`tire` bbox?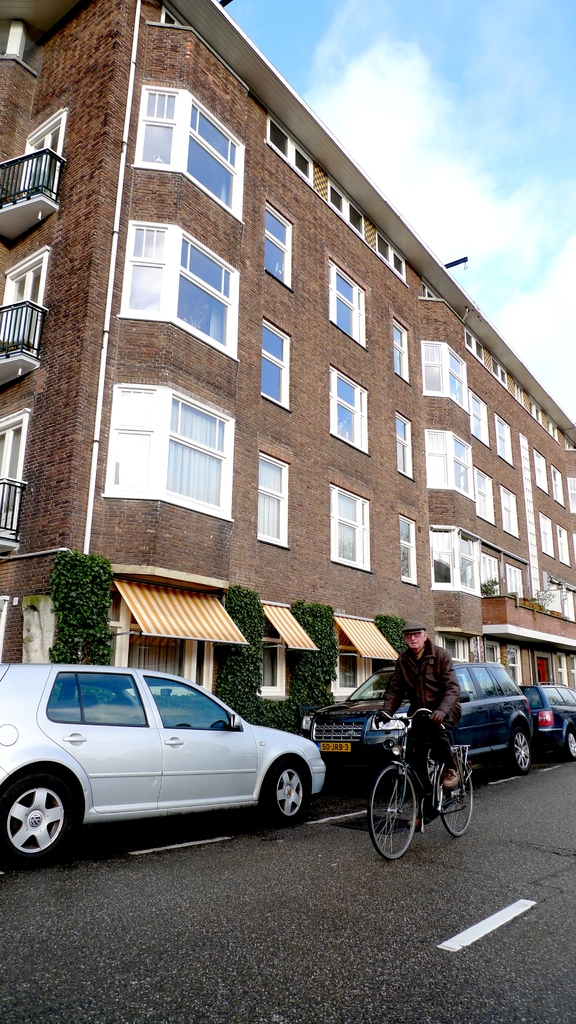
locate(5, 769, 73, 867)
